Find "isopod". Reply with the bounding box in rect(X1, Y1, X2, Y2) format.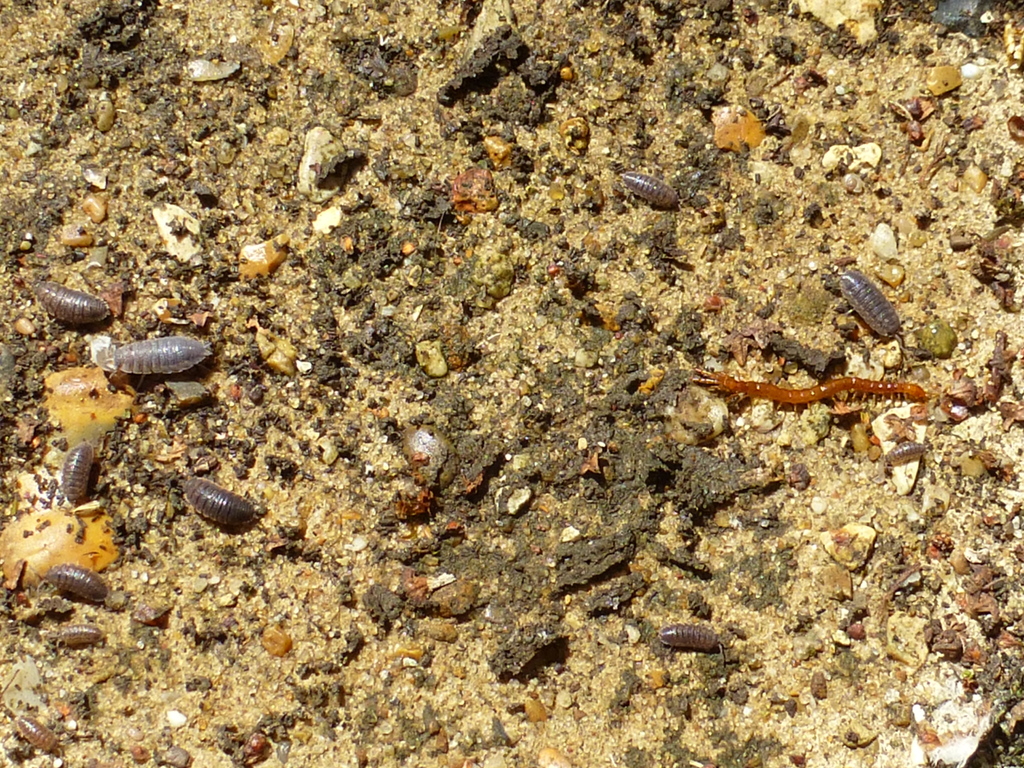
rect(59, 438, 96, 513).
